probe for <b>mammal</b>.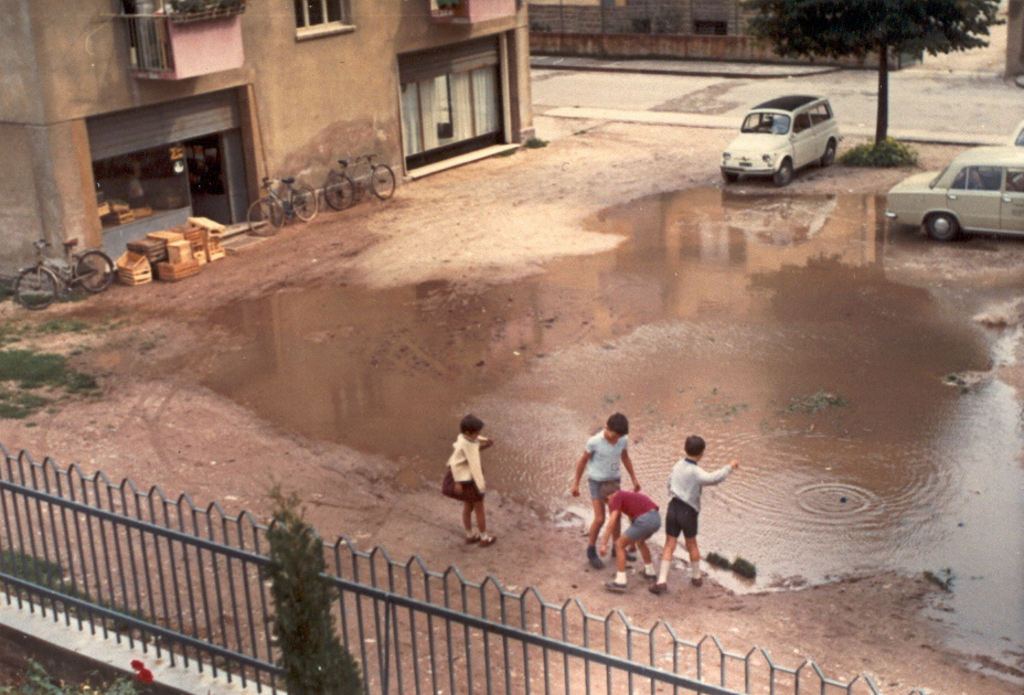
Probe result: 596:477:662:595.
